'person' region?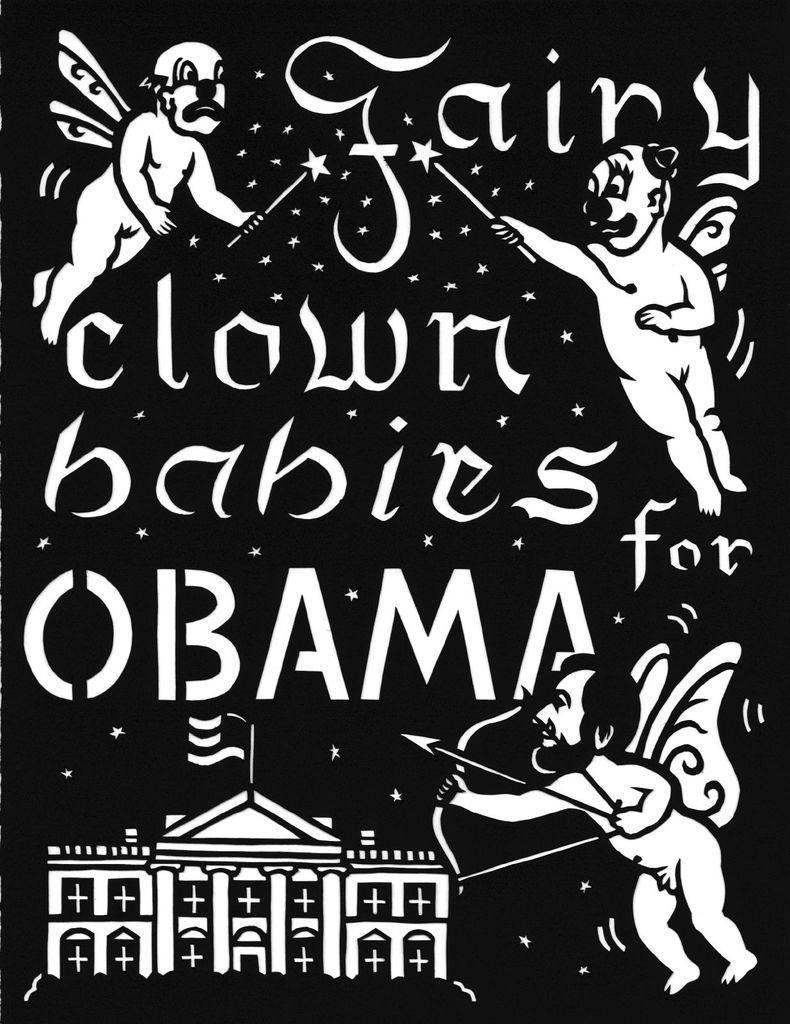
[x1=433, y1=618, x2=731, y2=989]
